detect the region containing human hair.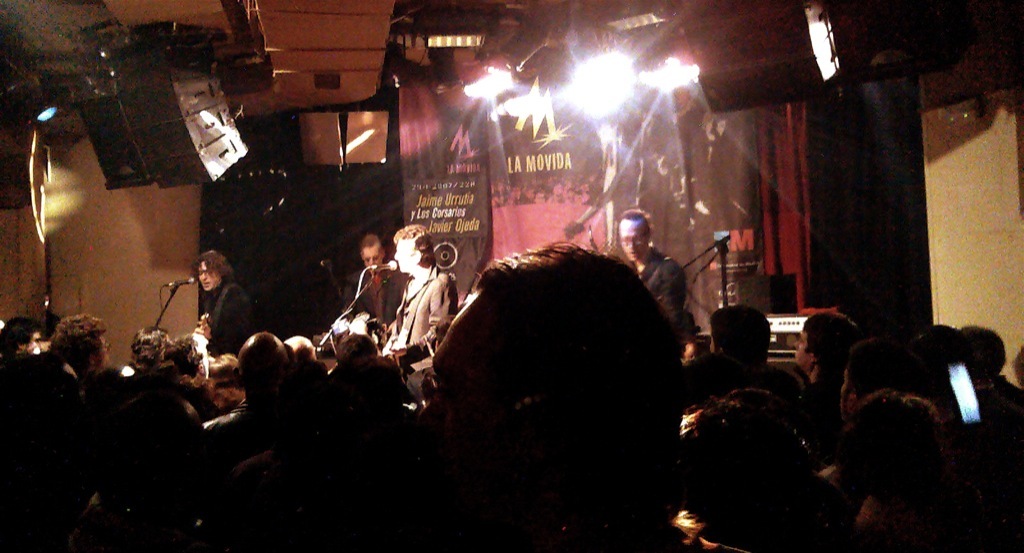
box=[678, 386, 794, 527].
